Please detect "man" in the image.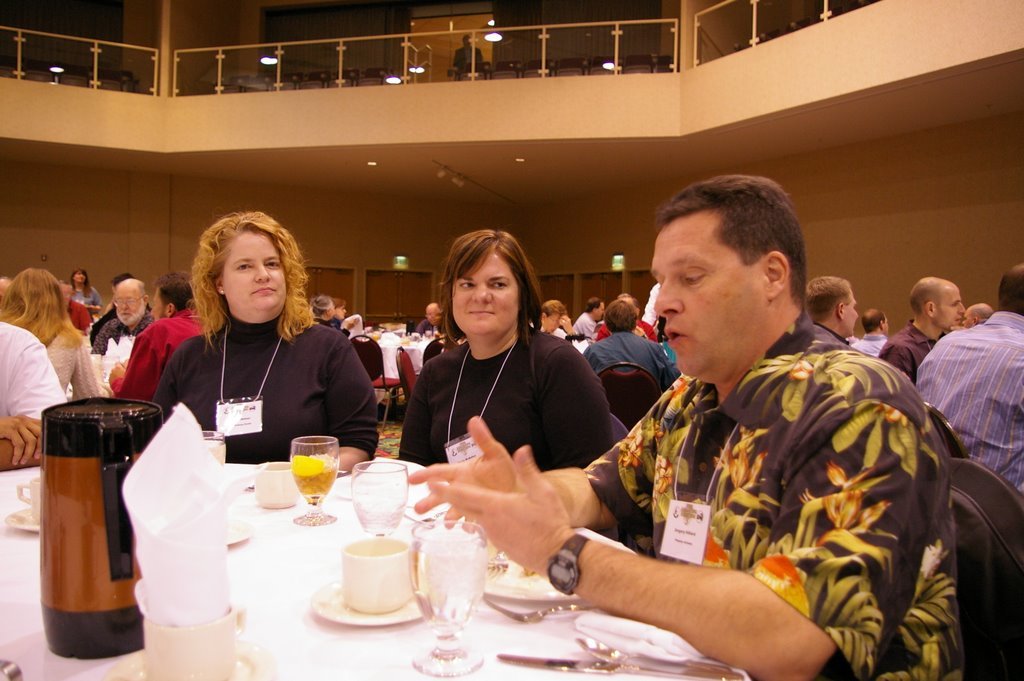
bbox=(805, 276, 863, 348).
